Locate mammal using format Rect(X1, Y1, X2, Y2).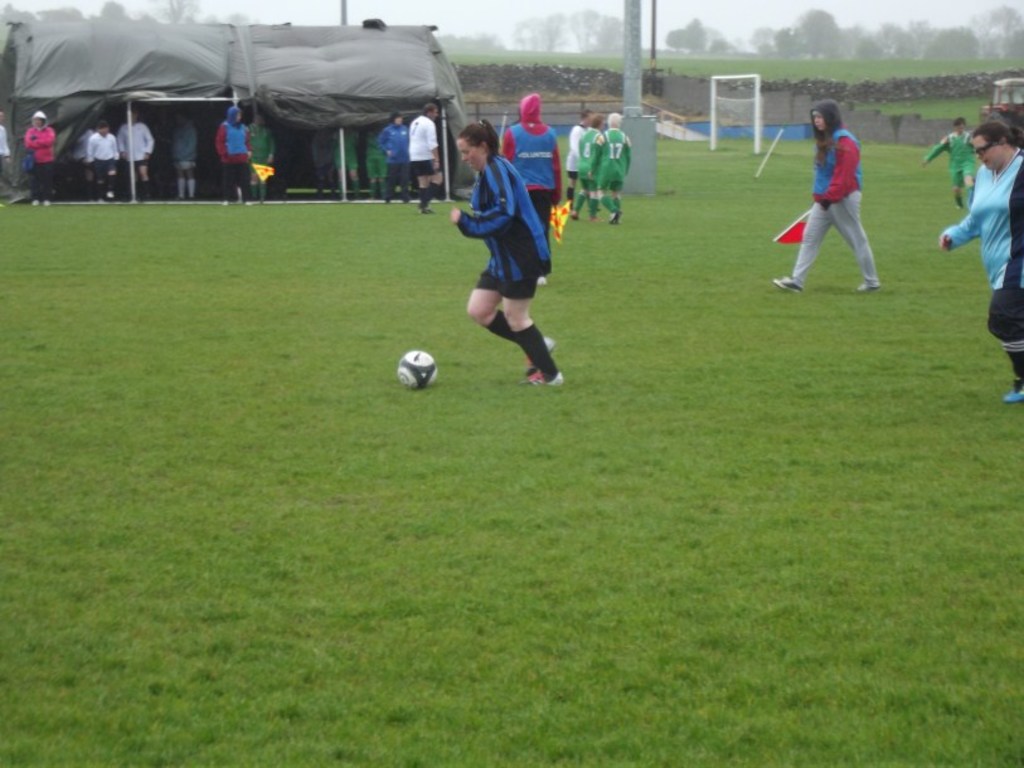
Rect(169, 108, 199, 201).
